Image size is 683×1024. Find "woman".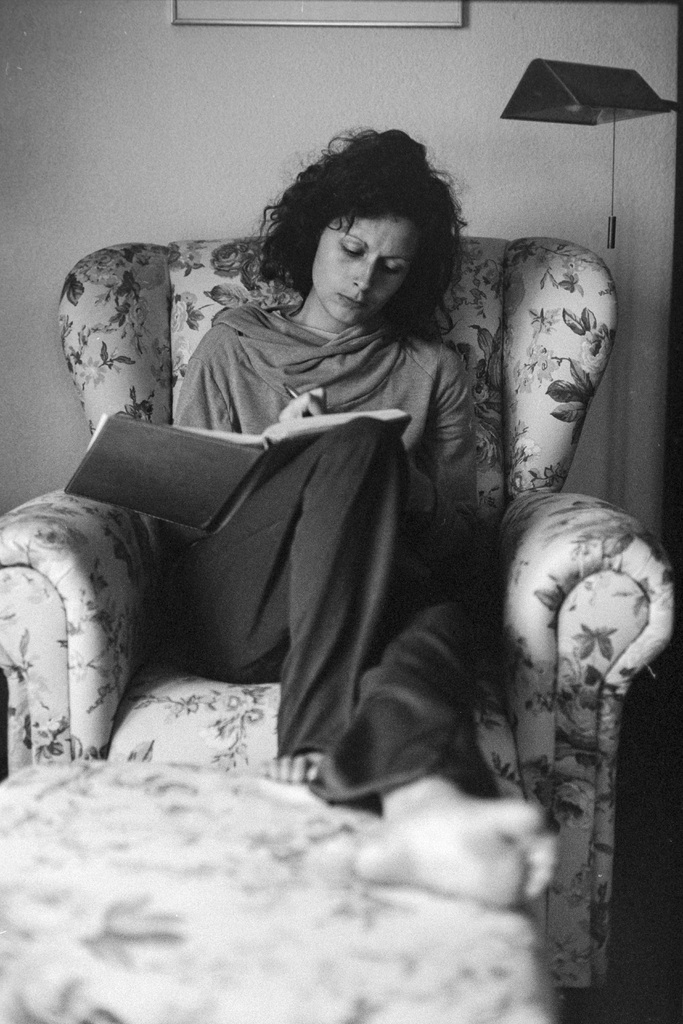
locate(158, 123, 571, 908).
